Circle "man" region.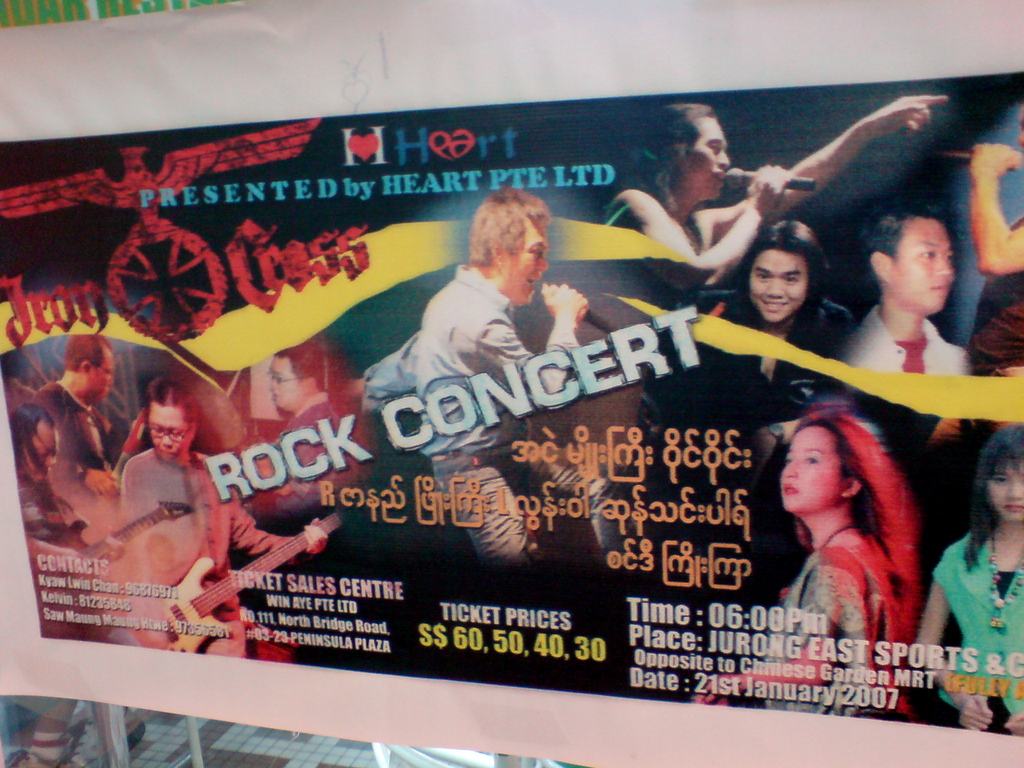
Region: 118:379:326:664.
